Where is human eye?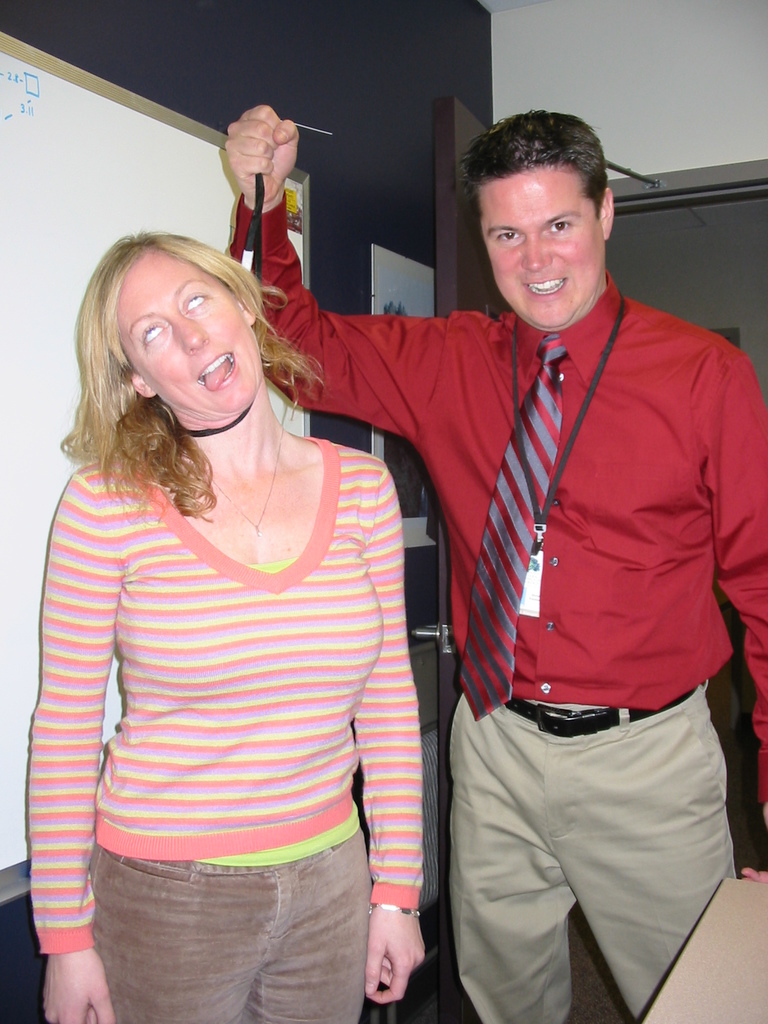
bbox(142, 323, 166, 347).
